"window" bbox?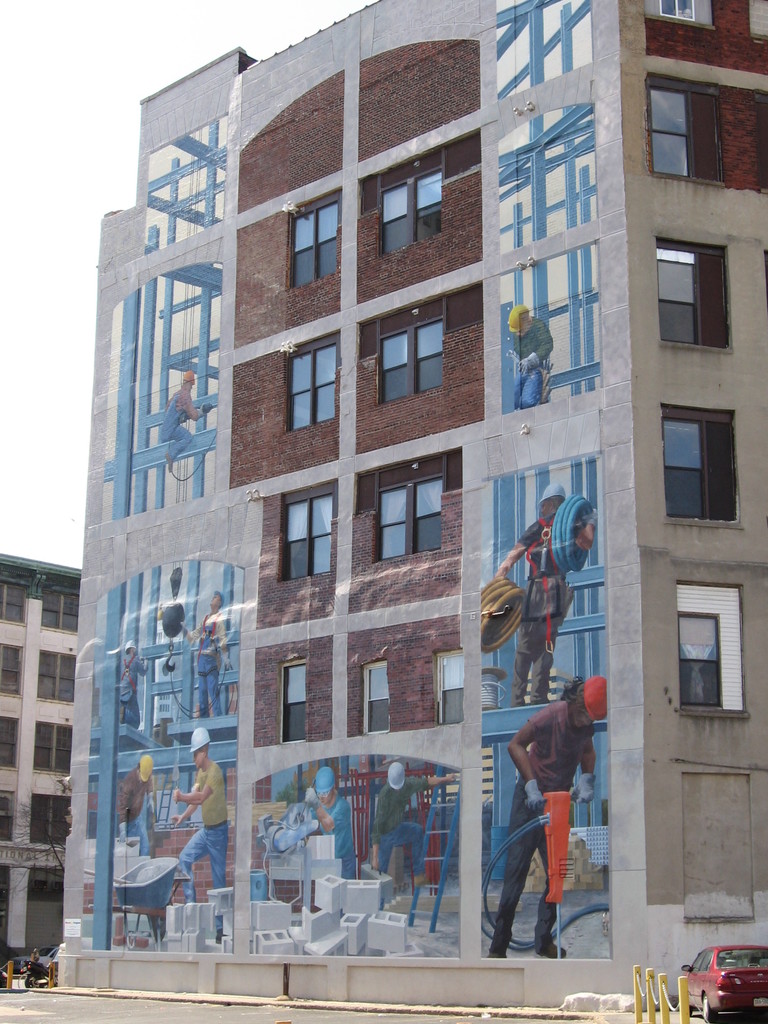
[675, 580, 747, 724]
